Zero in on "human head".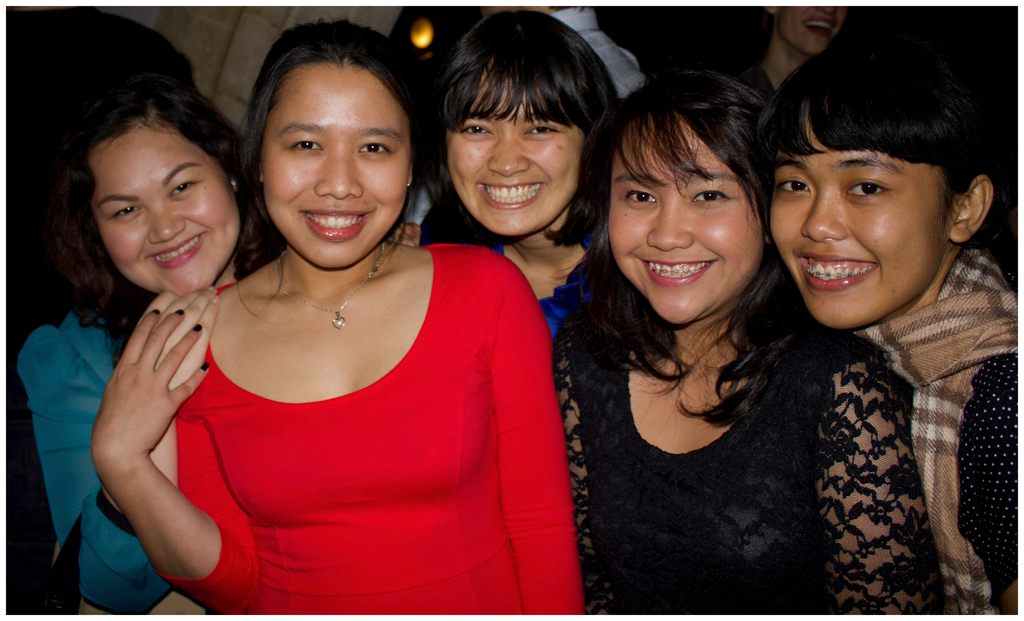
Zeroed in: (228,32,420,252).
